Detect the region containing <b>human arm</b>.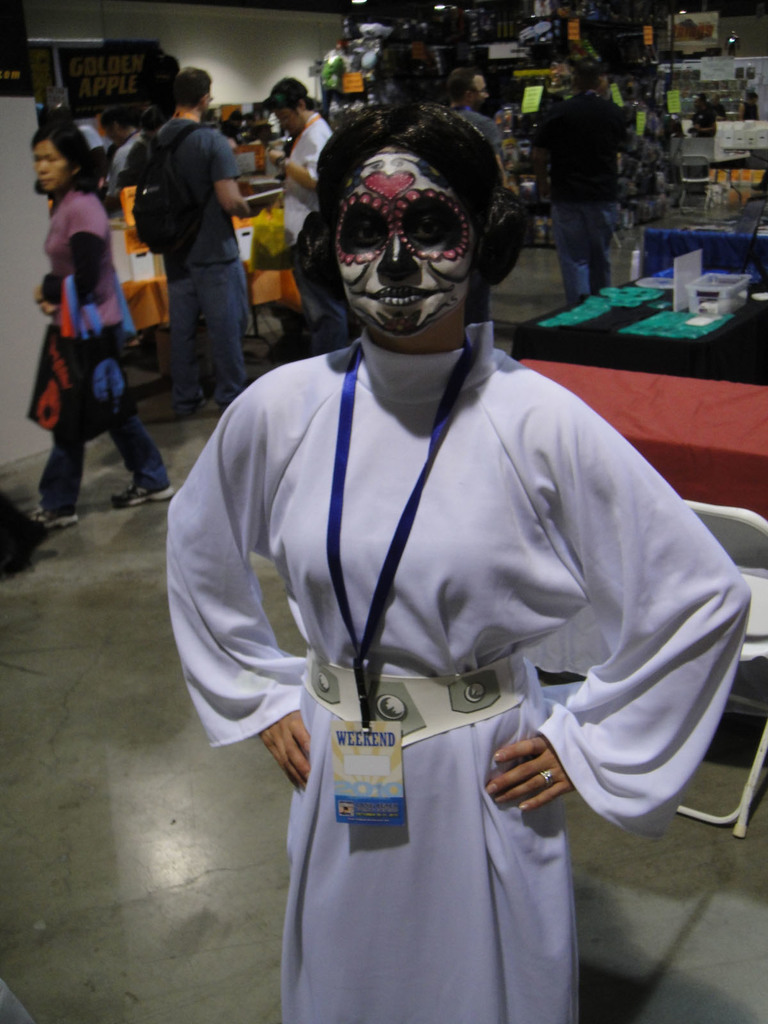
region(192, 453, 305, 789).
